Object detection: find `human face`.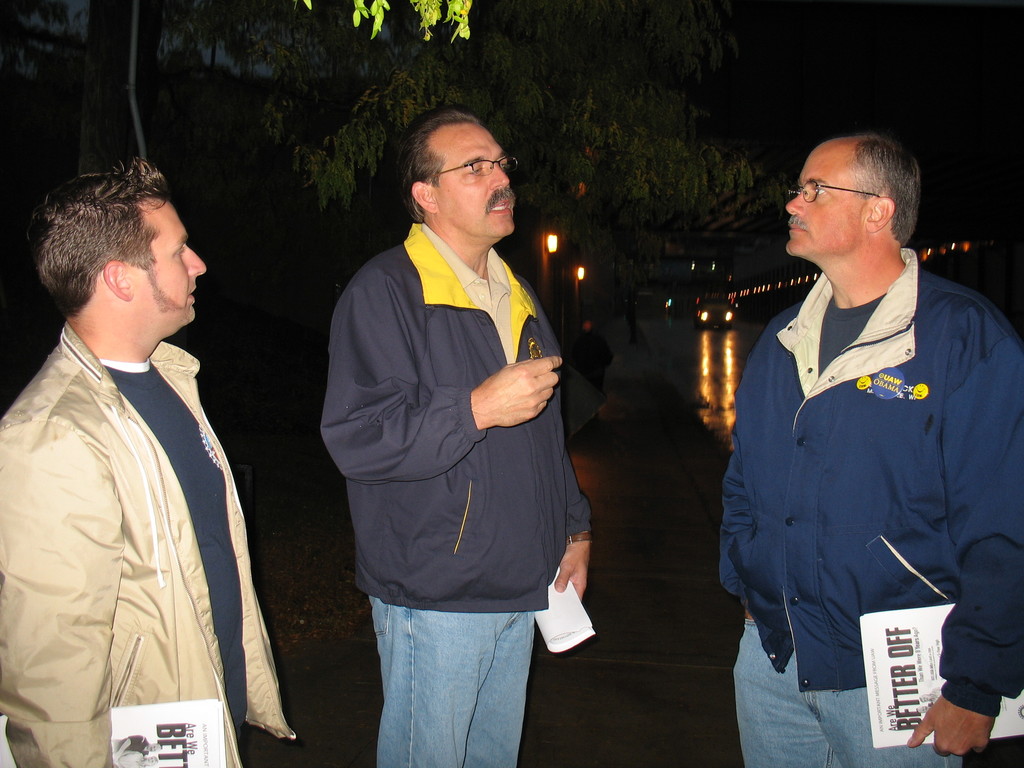
bbox(424, 113, 515, 250).
